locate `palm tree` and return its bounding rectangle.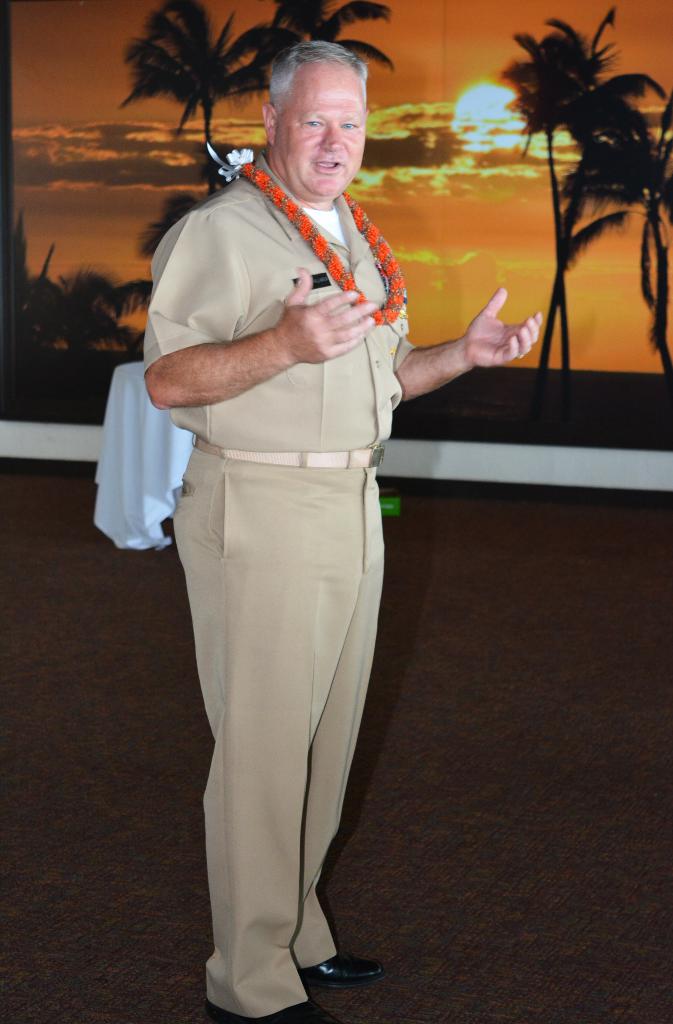
select_region(109, 0, 274, 209).
